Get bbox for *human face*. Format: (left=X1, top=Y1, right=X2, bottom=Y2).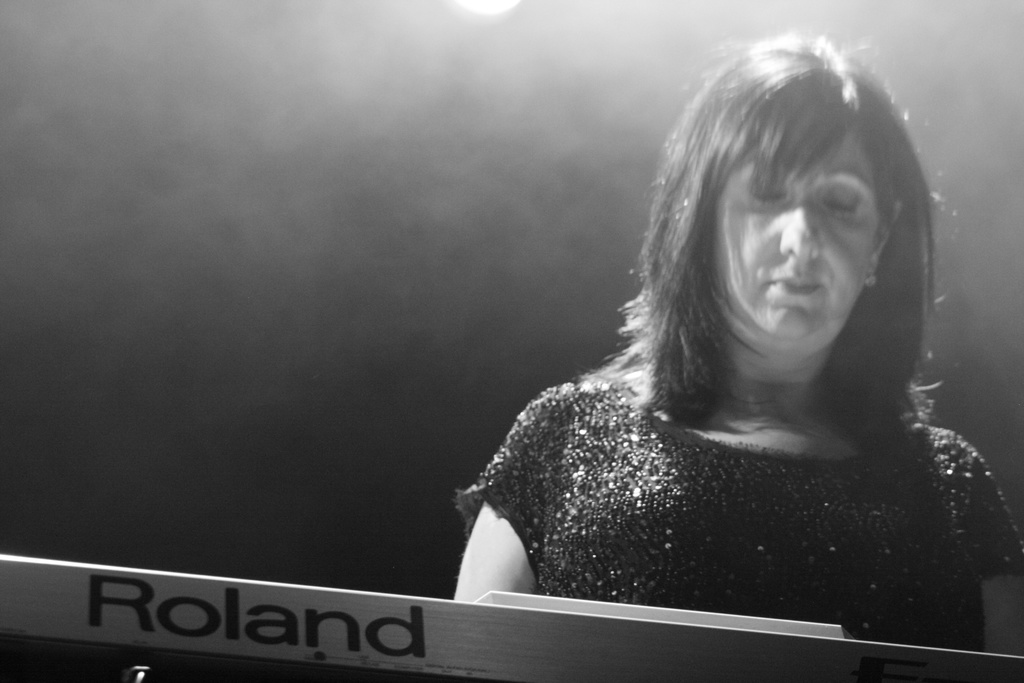
(left=701, top=100, right=913, bottom=359).
